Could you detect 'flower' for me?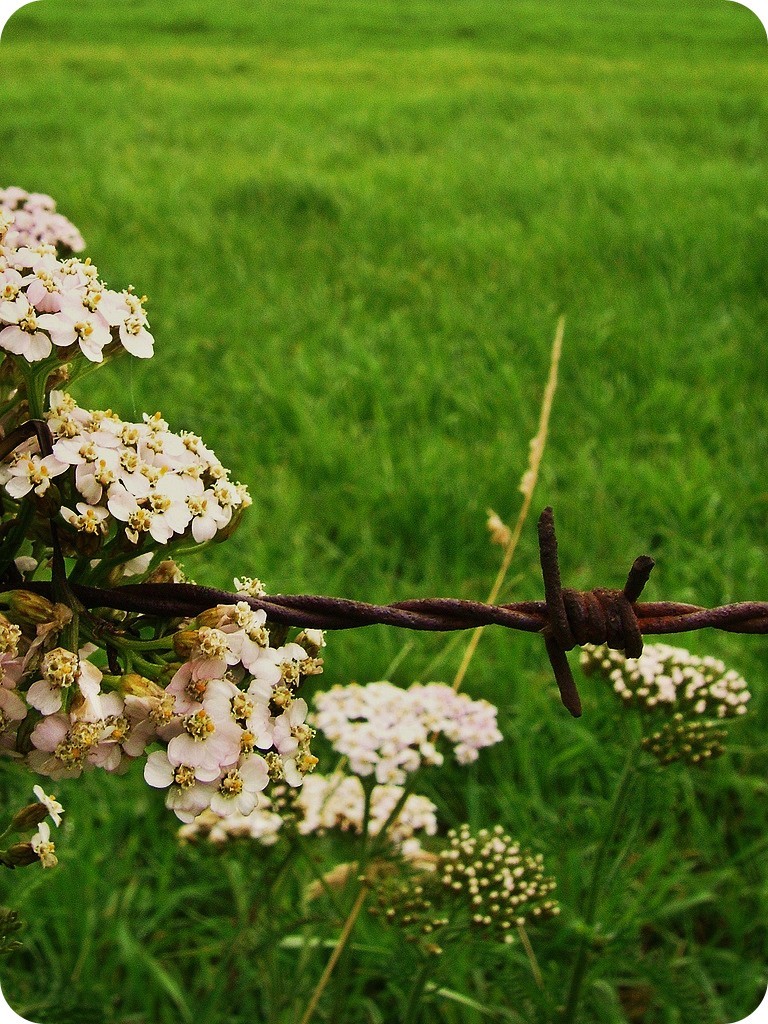
Detection result: 376 838 440 878.
